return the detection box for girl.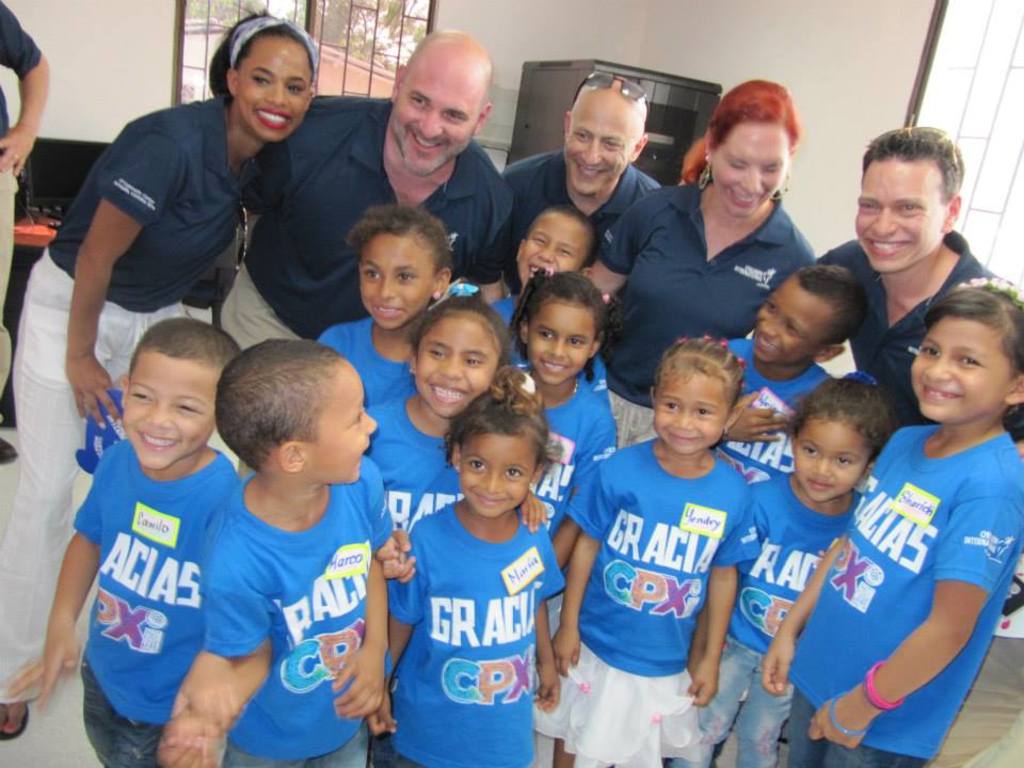
bbox=[307, 197, 466, 417].
